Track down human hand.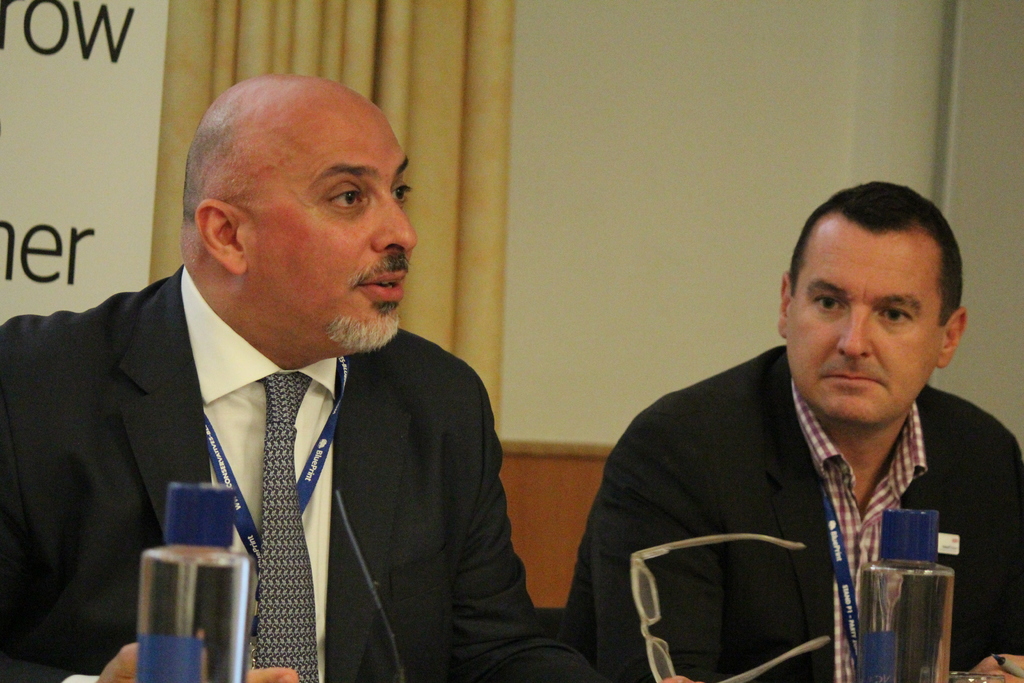
Tracked to 960:650:1023:682.
